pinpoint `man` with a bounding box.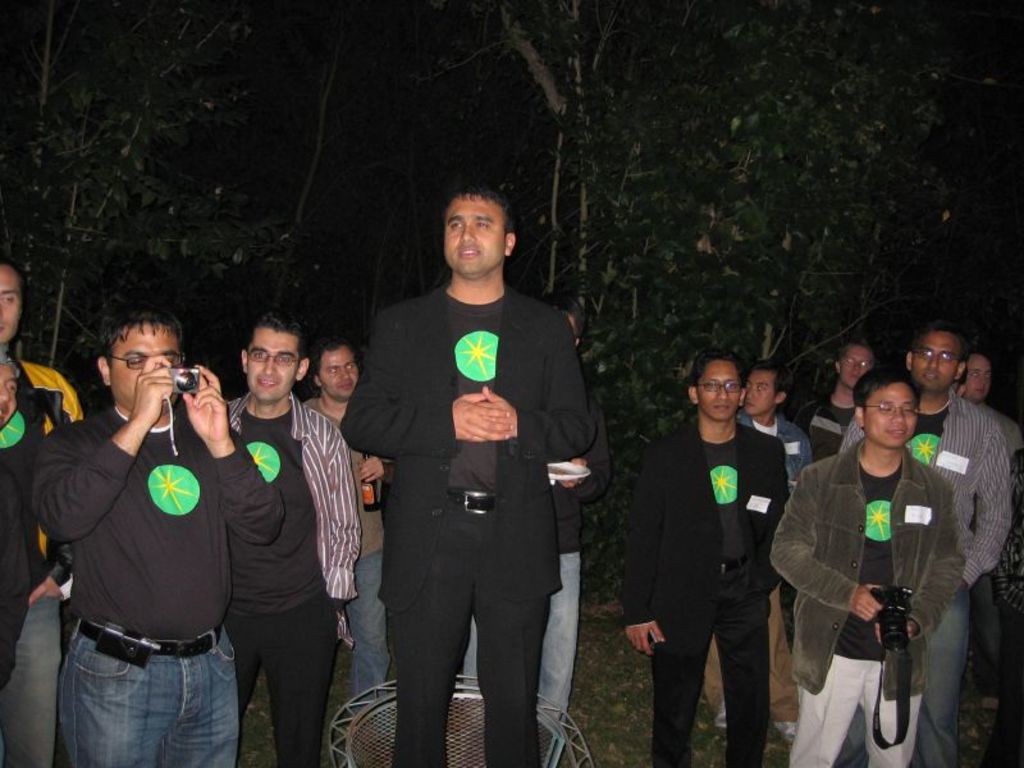
bbox(212, 303, 361, 767).
